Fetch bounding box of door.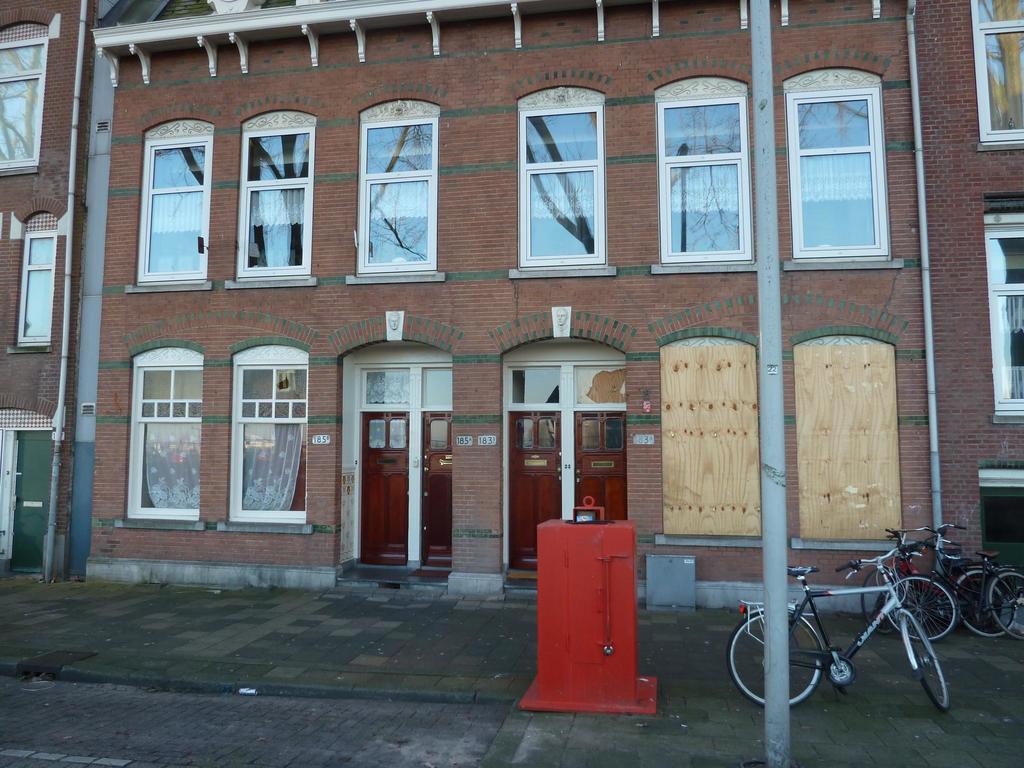
Bbox: x1=508, y1=408, x2=564, y2=572.
